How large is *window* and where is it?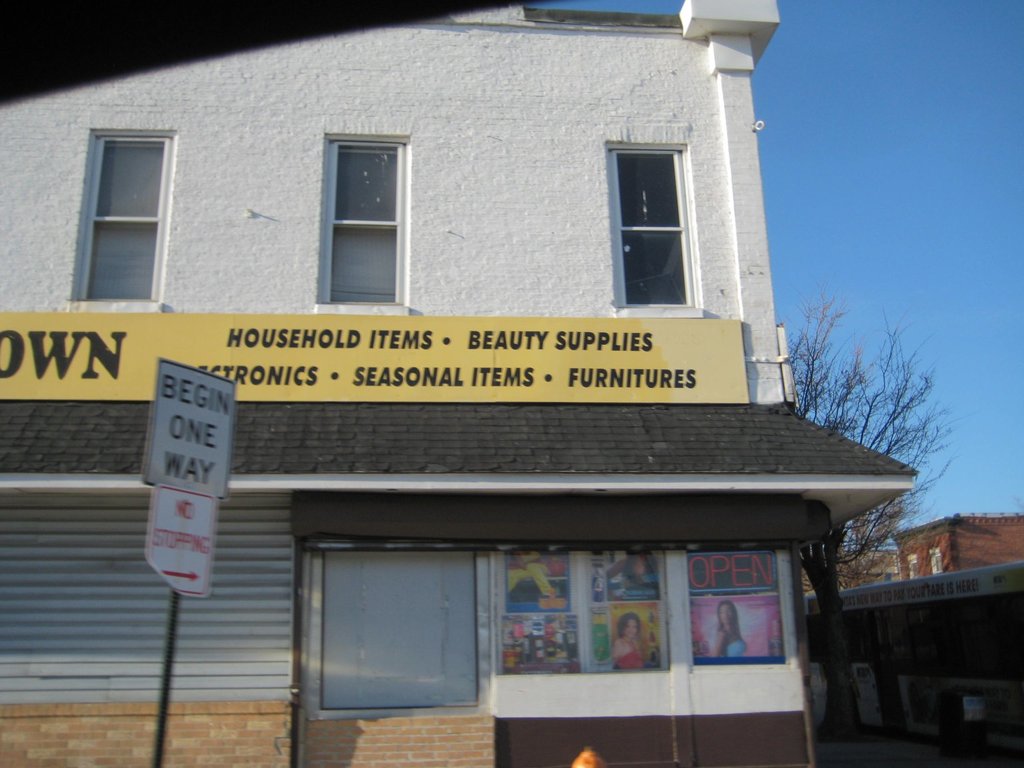
Bounding box: 74:138:181:310.
